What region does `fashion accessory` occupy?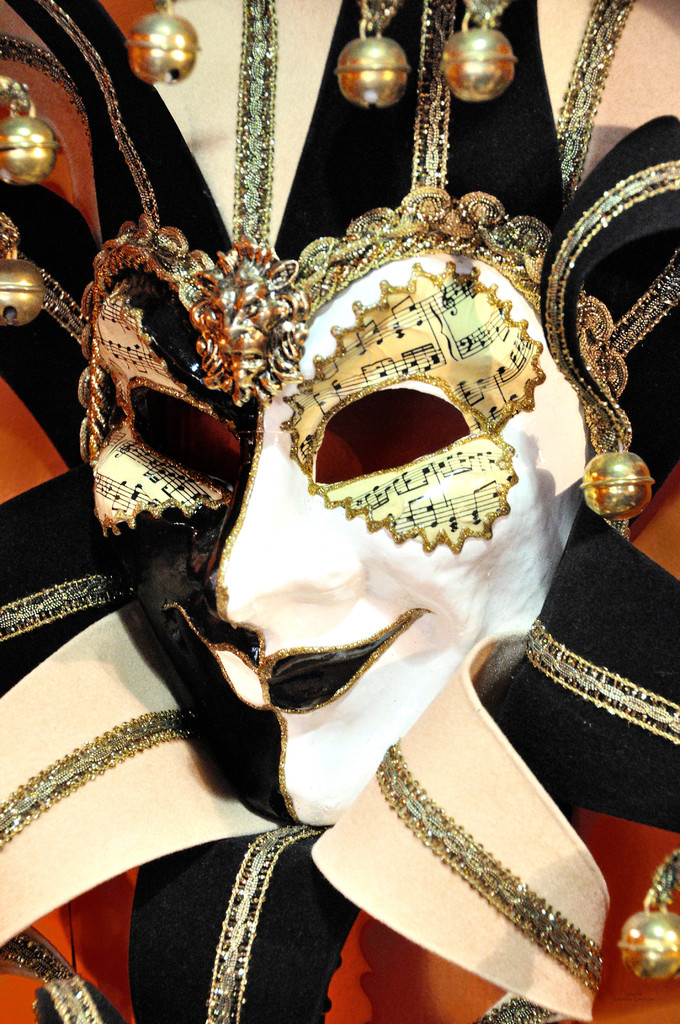
rect(0, 0, 679, 1023).
